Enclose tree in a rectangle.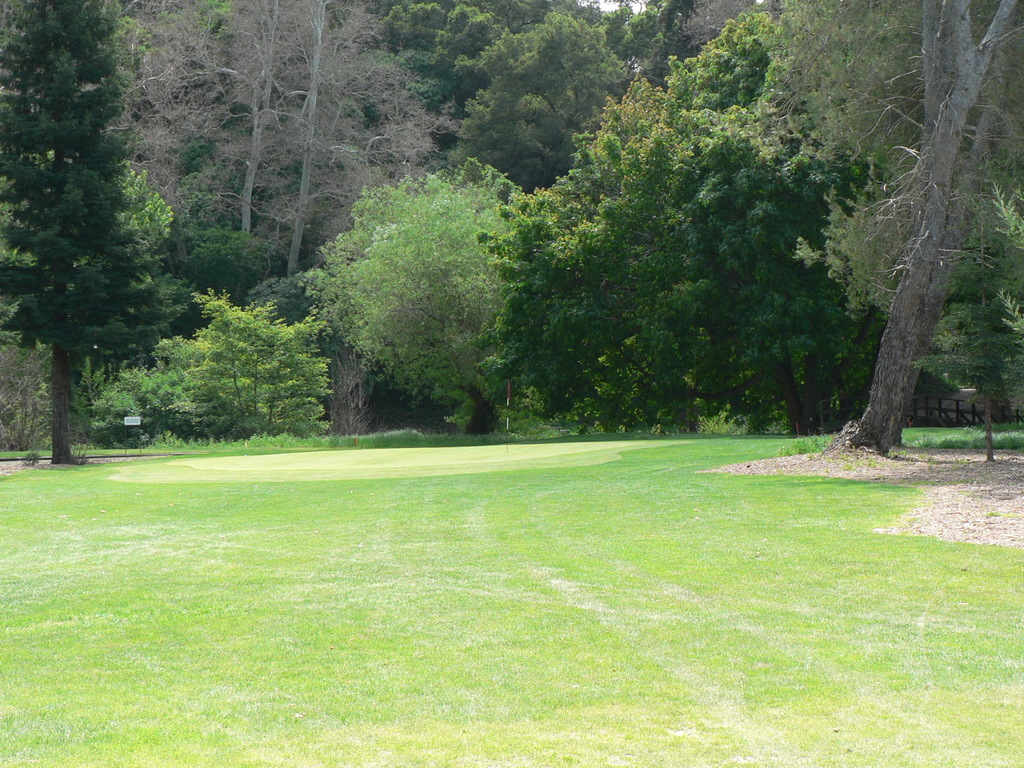
[503,77,679,430].
